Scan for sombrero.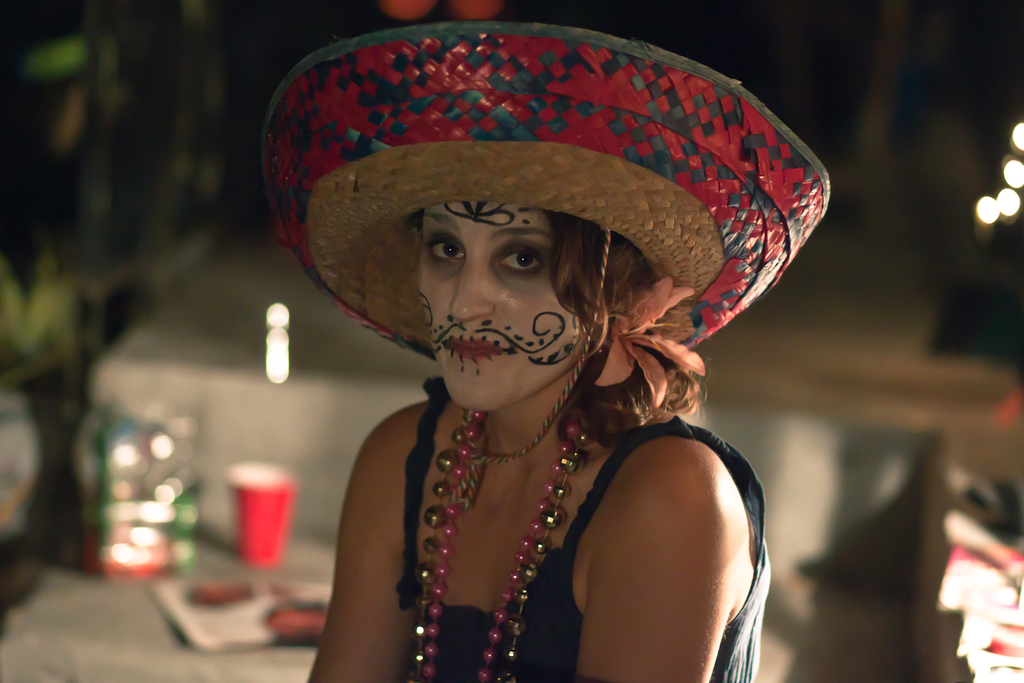
Scan result: bbox=(250, 51, 813, 465).
